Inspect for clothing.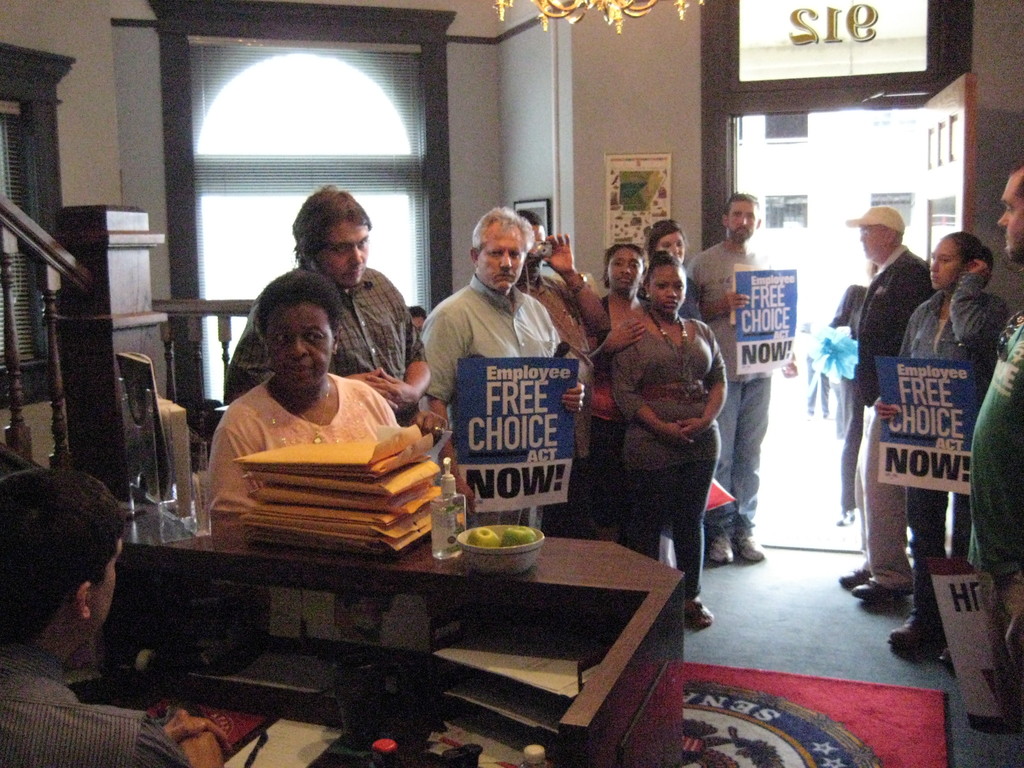
Inspection: (x1=614, y1=319, x2=728, y2=604).
